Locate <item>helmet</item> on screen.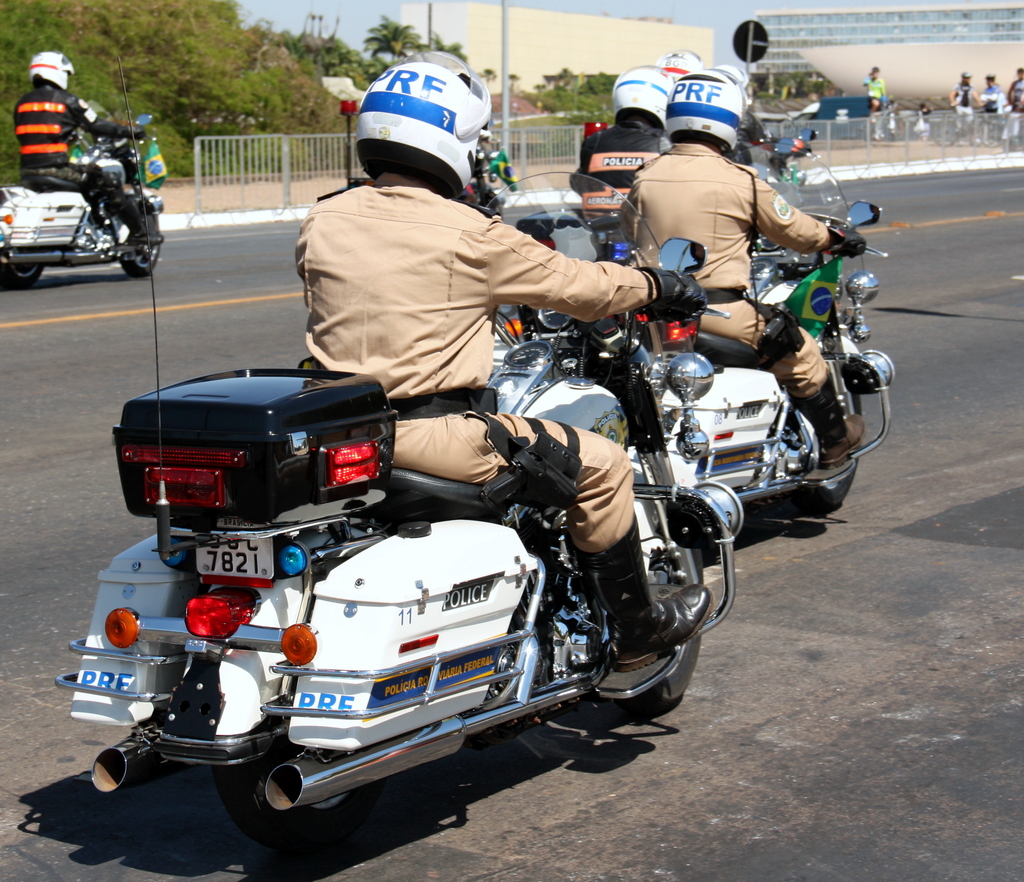
On screen at <box>714,61,762,104</box>.
